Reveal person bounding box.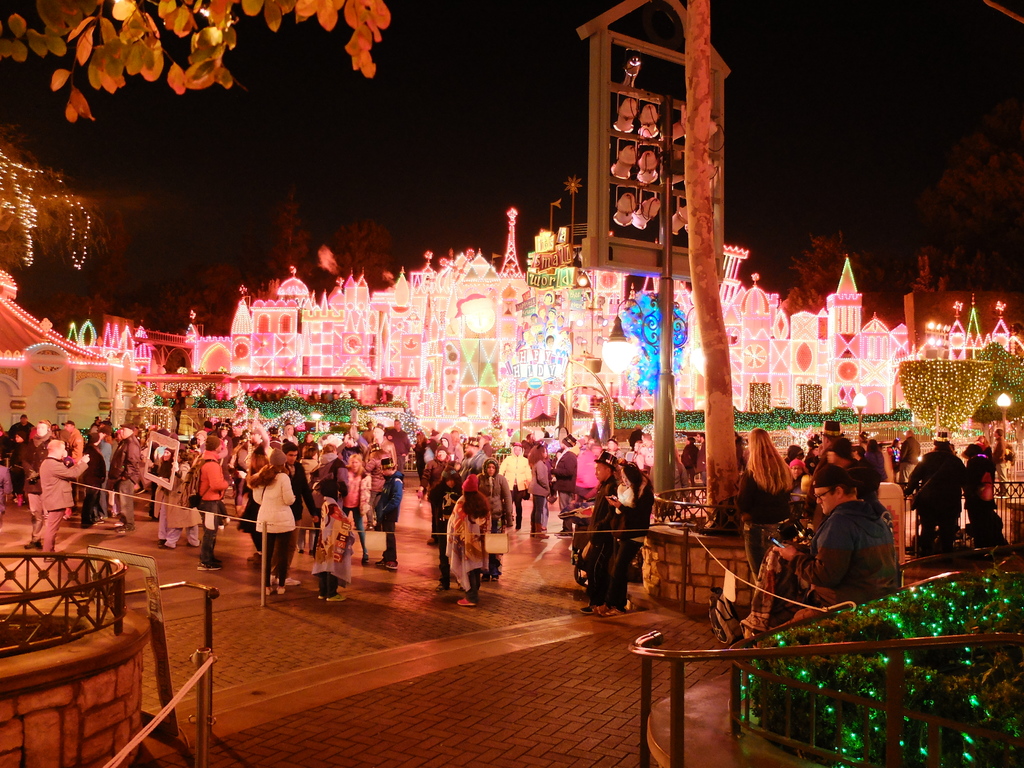
Revealed: x1=586 y1=447 x2=649 y2=626.
